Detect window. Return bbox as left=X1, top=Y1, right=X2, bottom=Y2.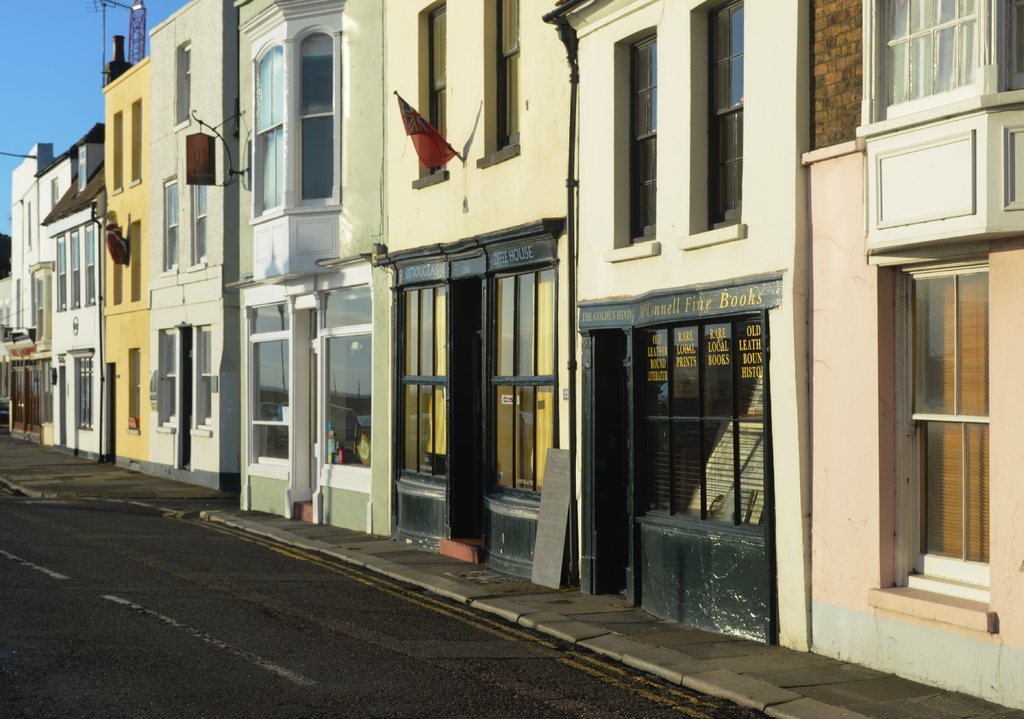
left=170, top=35, right=191, bottom=136.
